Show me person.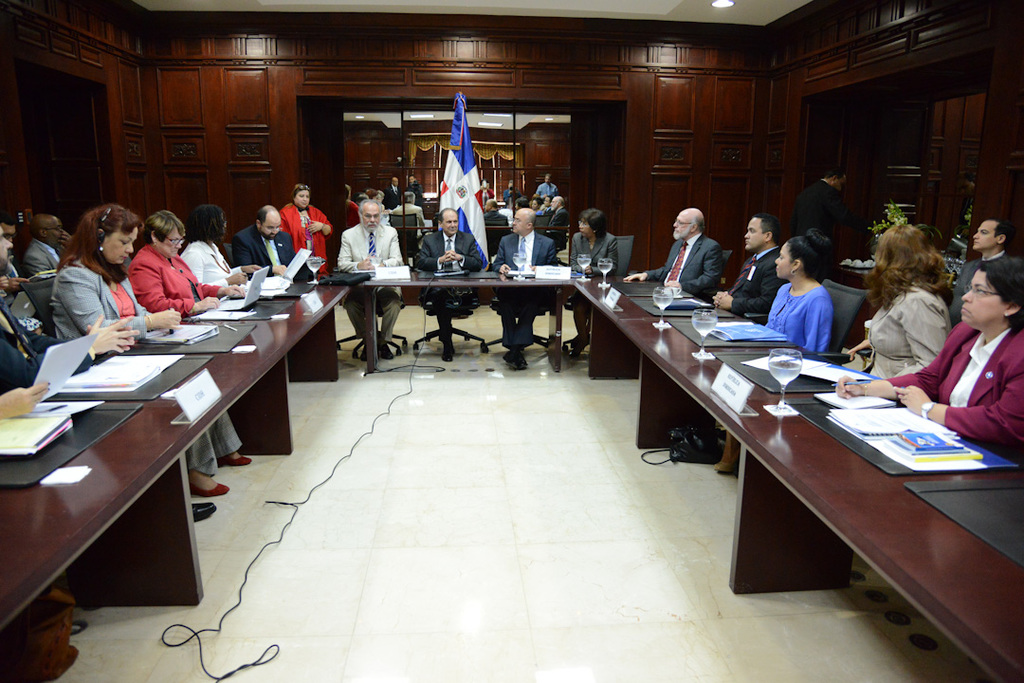
person is here: rect(232, 197, 313, 280).
